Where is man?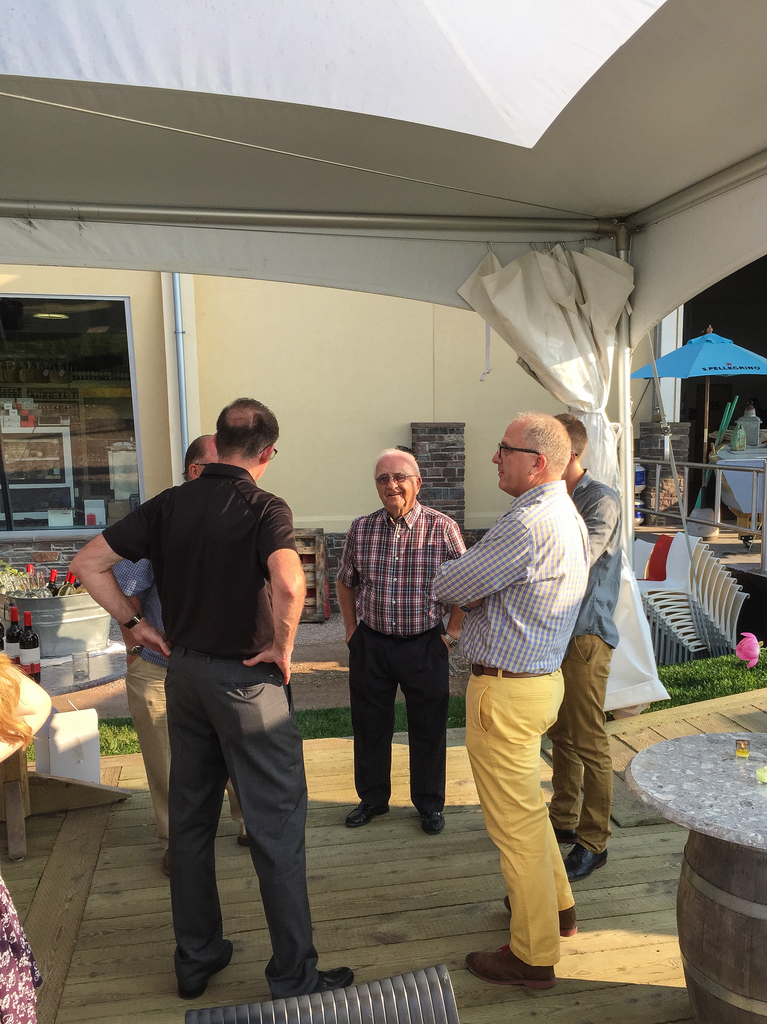
(106,436,222,874).
